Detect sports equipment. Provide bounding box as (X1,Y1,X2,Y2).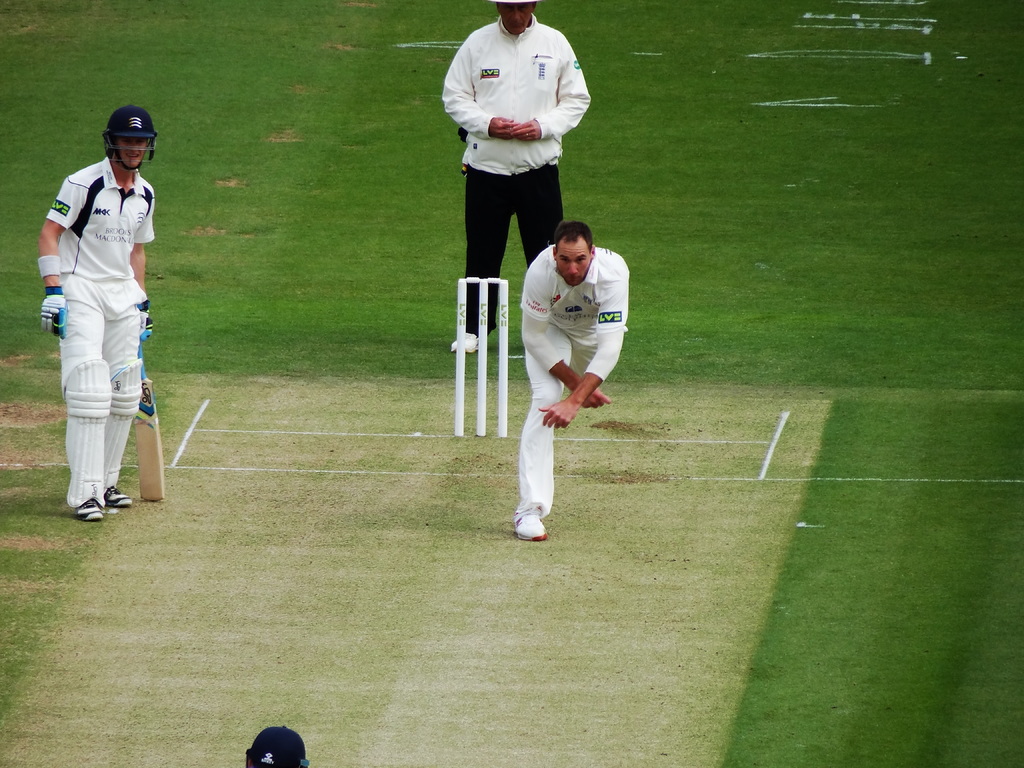
(244,728,310,767).
